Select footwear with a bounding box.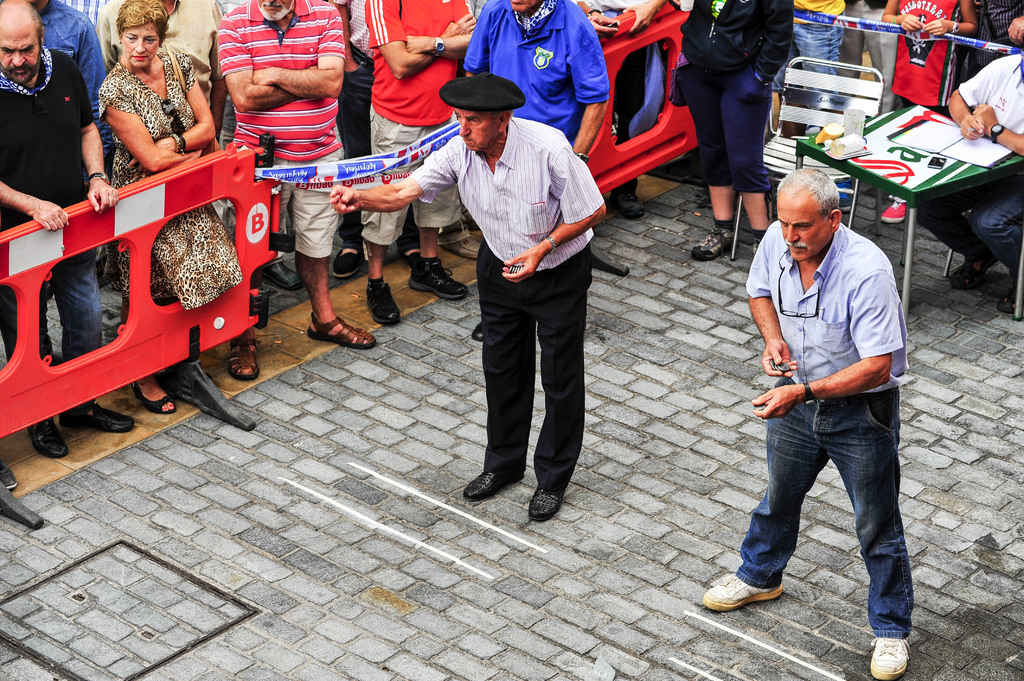
[x1=133, y1=383, x2=175, y2=413].
